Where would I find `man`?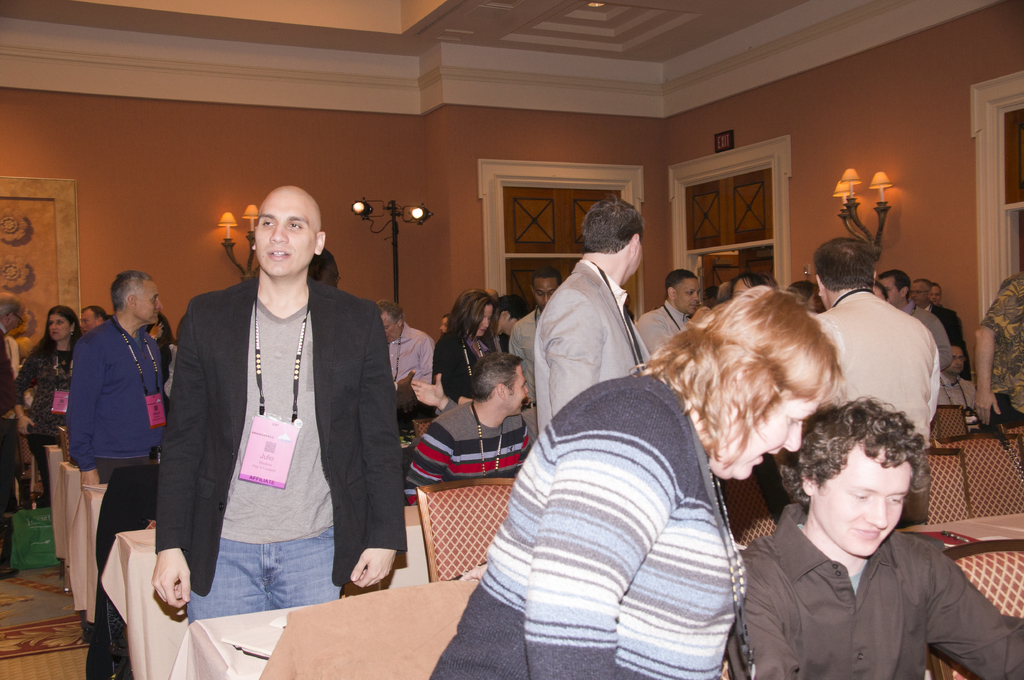
At BBox(634, 269, 701, 356).
